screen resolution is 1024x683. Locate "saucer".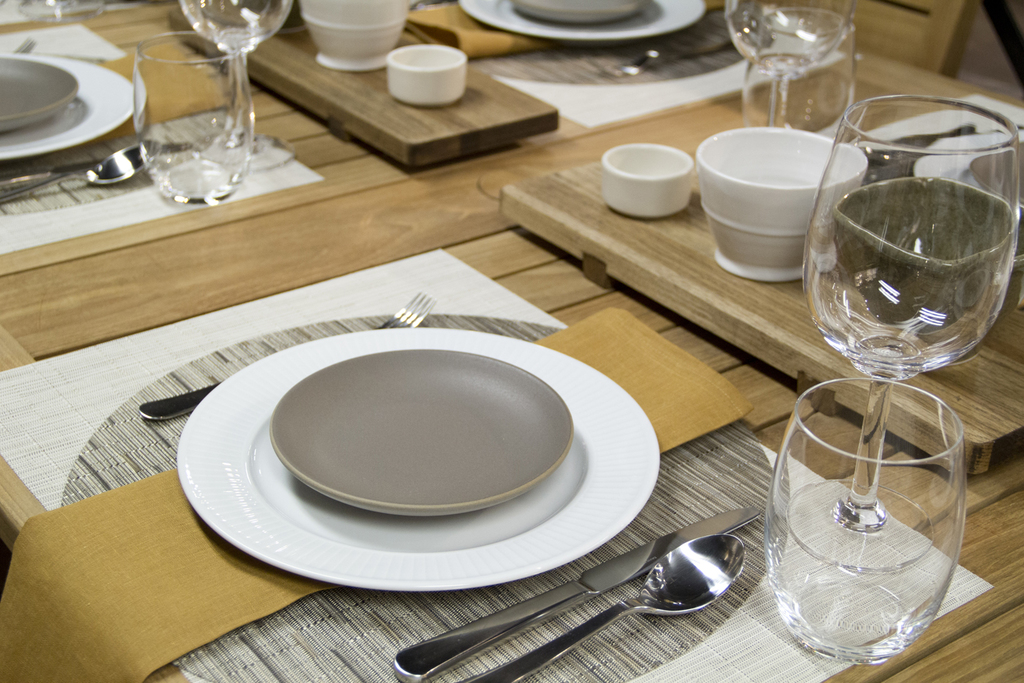
<box>0,53,83,133</box>.
